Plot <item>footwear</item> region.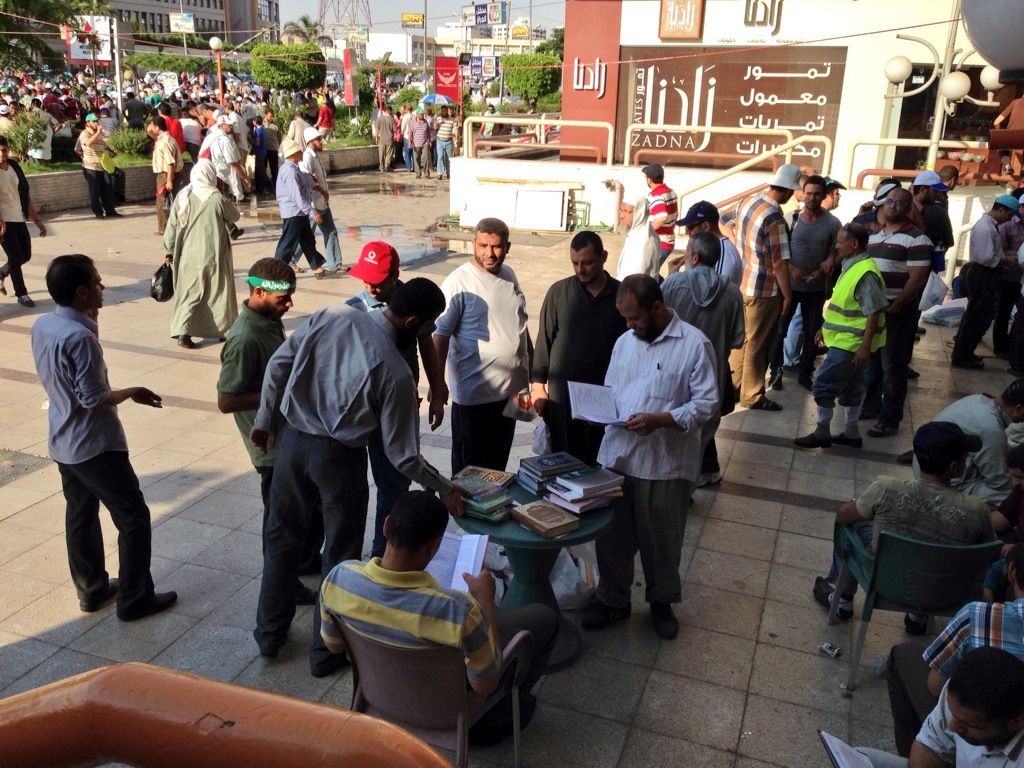
Plotted at 105:594:177:620.
